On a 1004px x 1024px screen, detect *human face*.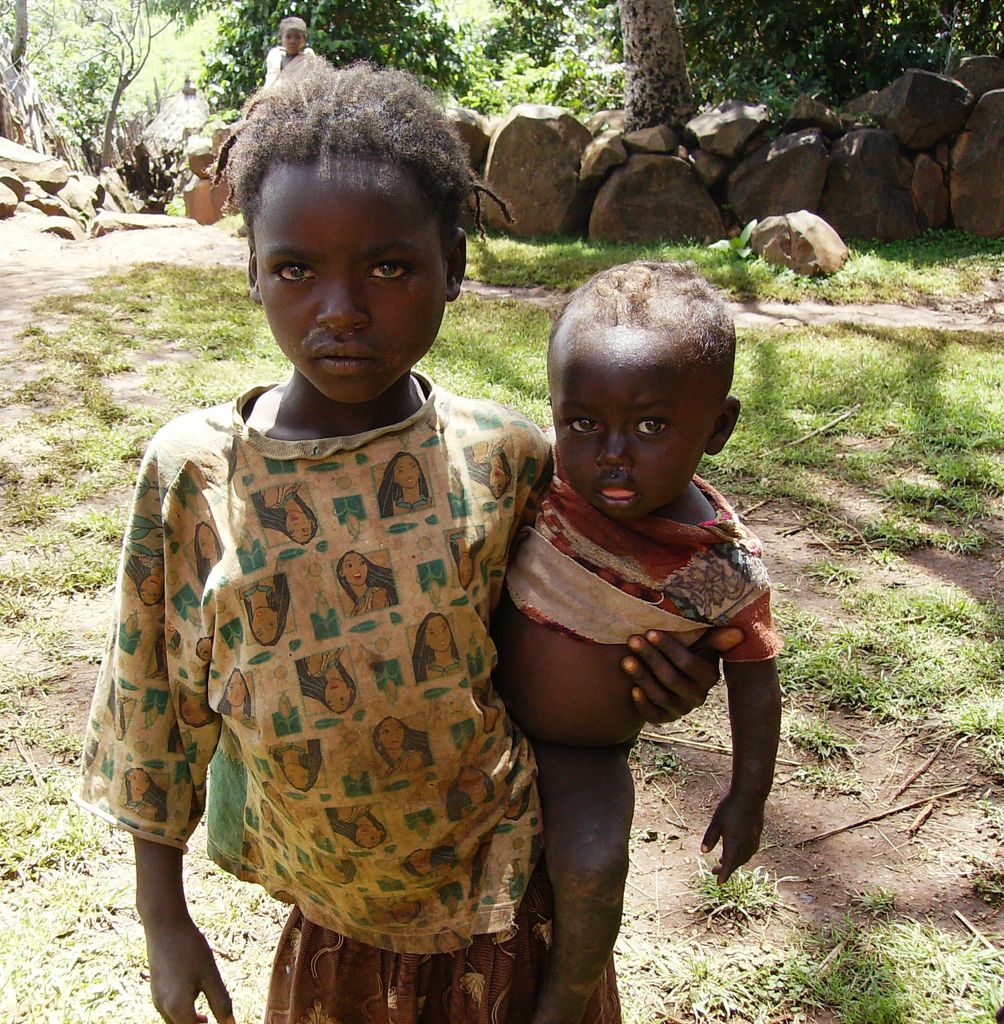
bbox=(266, 788, 282, 807).
